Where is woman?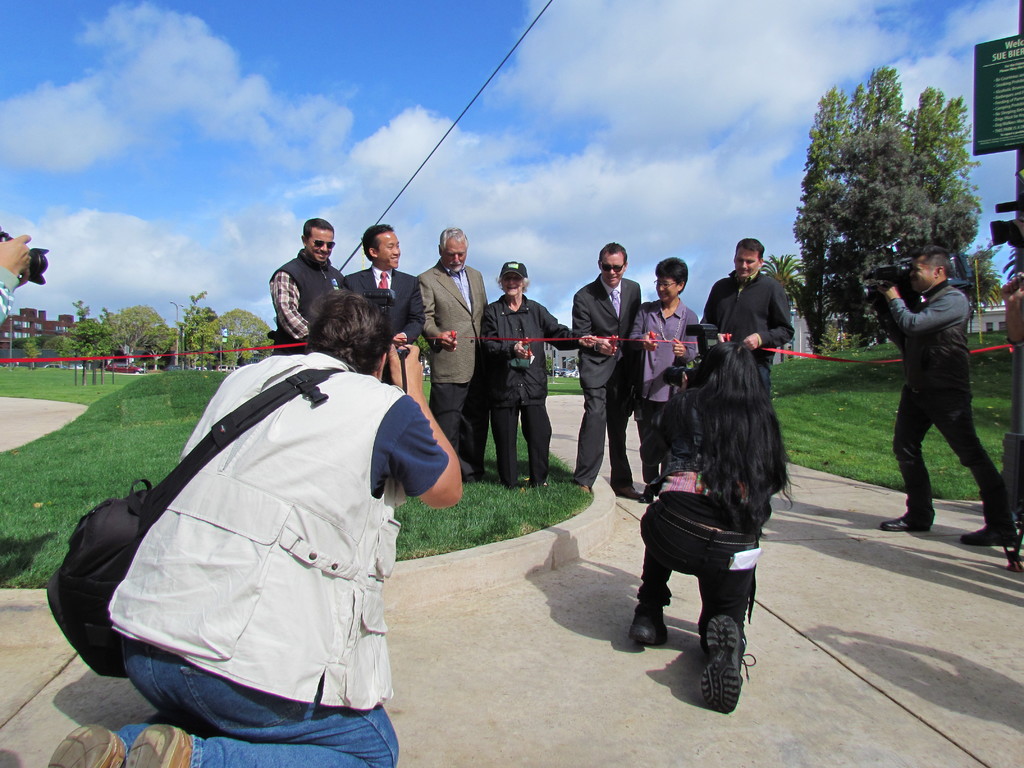
l=561, t=239, r=638, b=492.
